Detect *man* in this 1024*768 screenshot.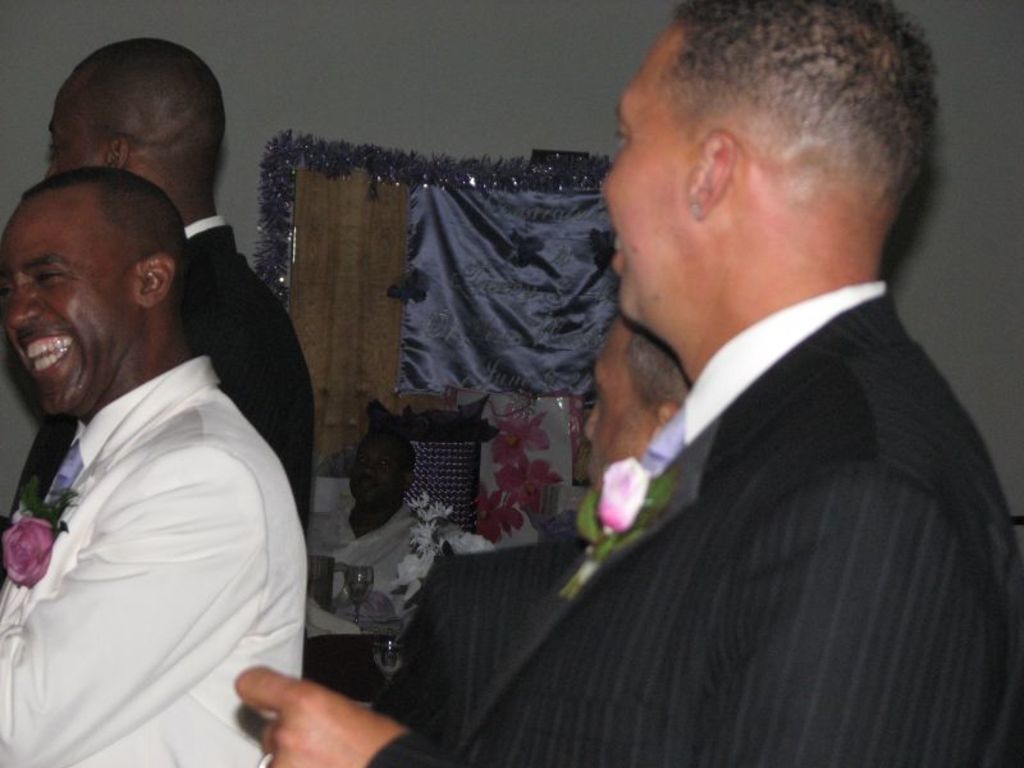
Detection: detection(369, 301, 703, 739).
